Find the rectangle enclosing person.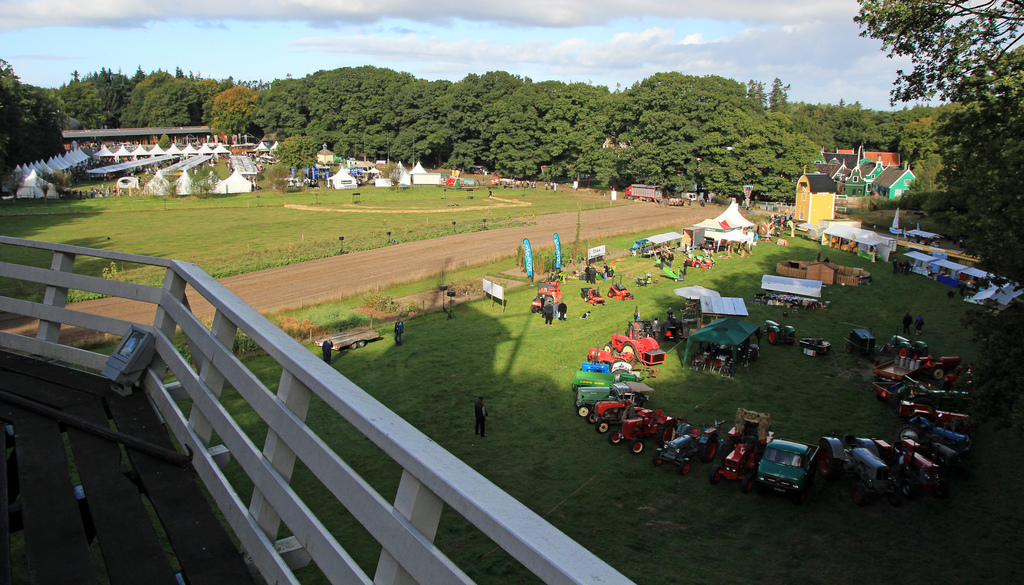
bbox=(543, 301, 557, 324).
